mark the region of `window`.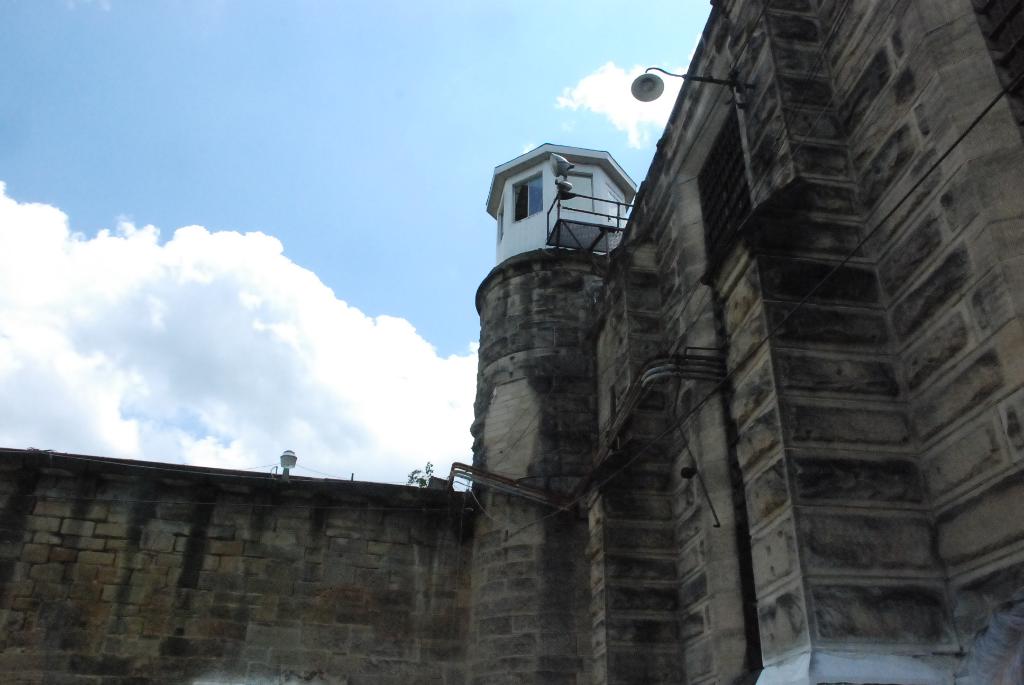
Region: pyautogui.locateOnScreen(554, 175, 596, 215).
